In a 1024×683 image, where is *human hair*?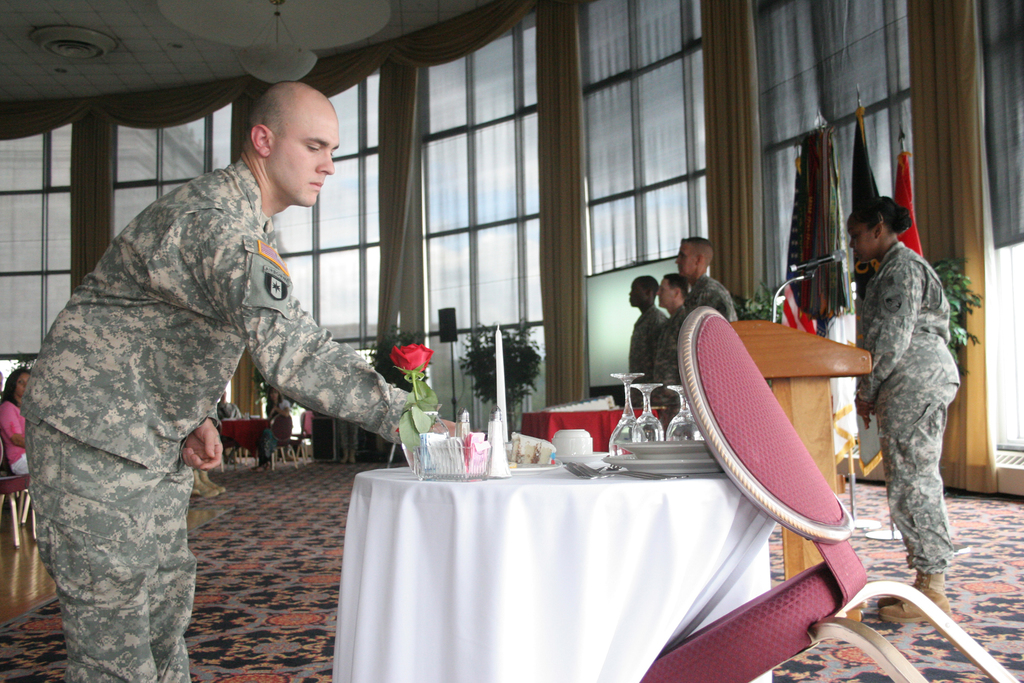
left=662, top=274, right=692, bottom=300.
